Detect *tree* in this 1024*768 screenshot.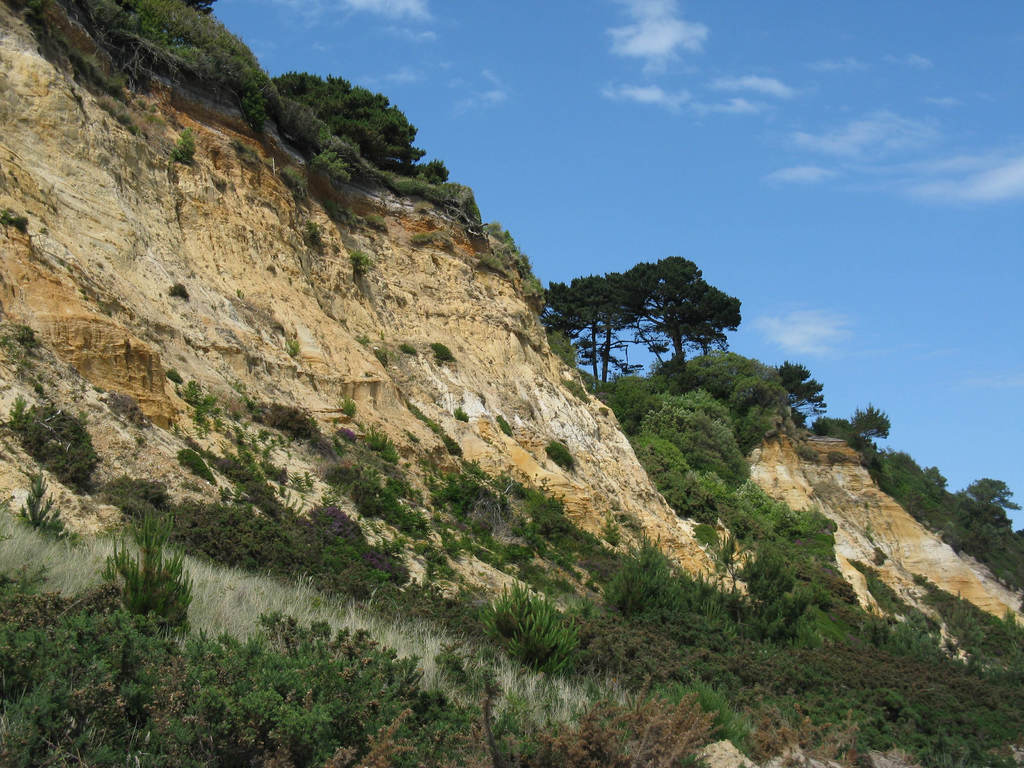
Detection: (left=860, top=404, right=898, bottom=452).
